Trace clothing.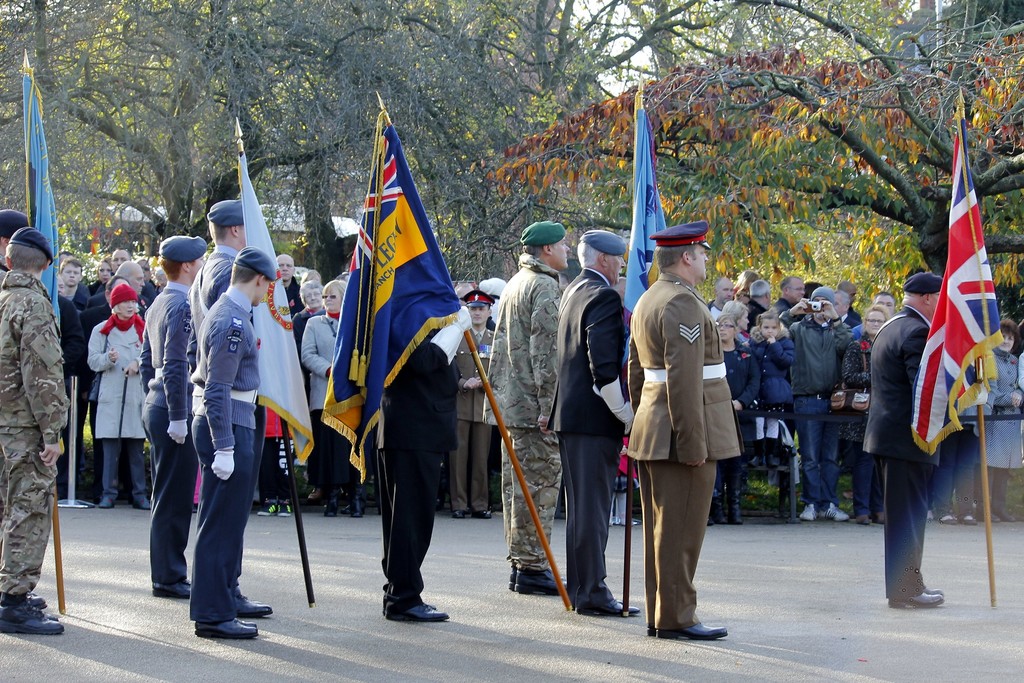
Traced to rect(635, 263, 745, 573).
